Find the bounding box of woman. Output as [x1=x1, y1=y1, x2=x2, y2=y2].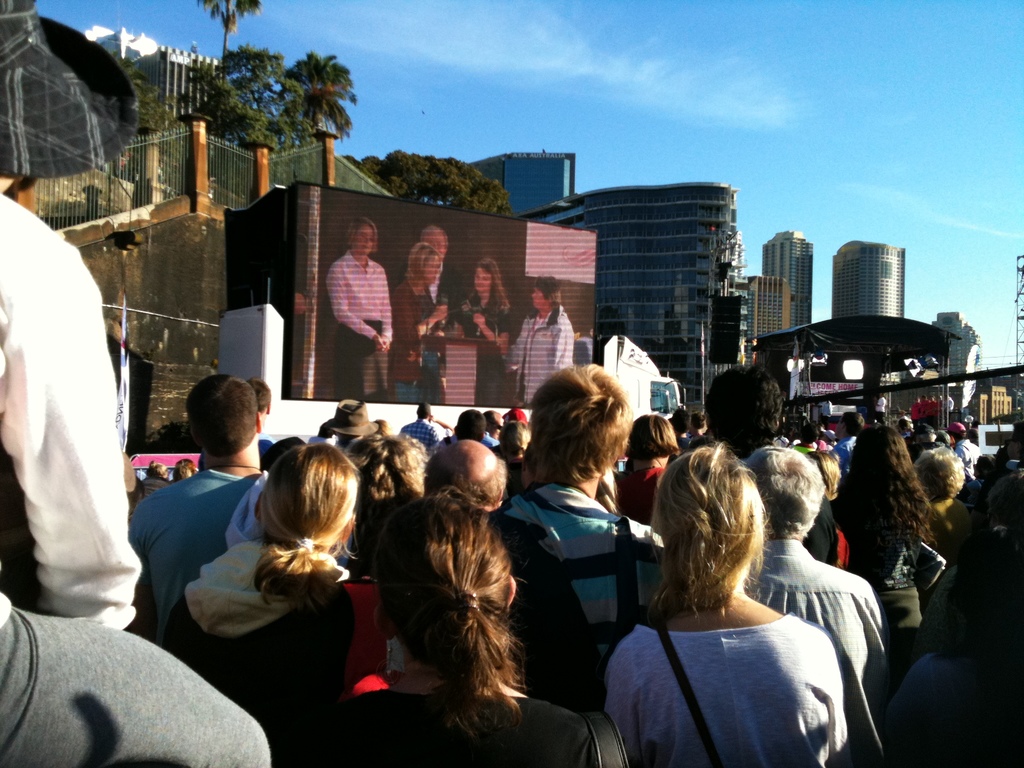
[x1=449, y1=259, x2=512, y2=410].
